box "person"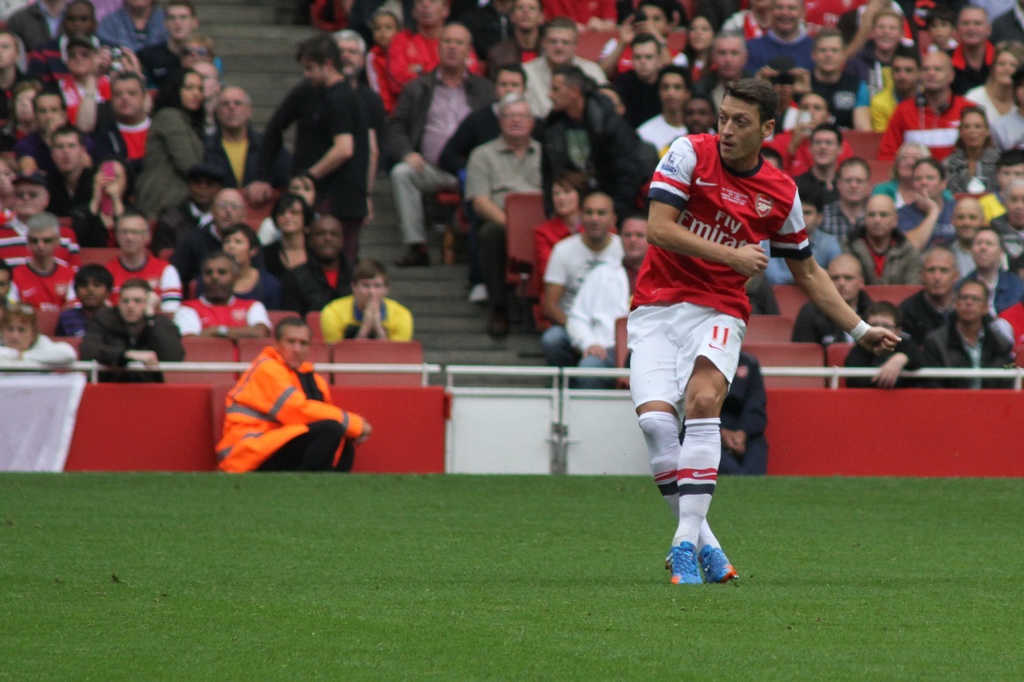
bbox(619, 74, 902, 583)
